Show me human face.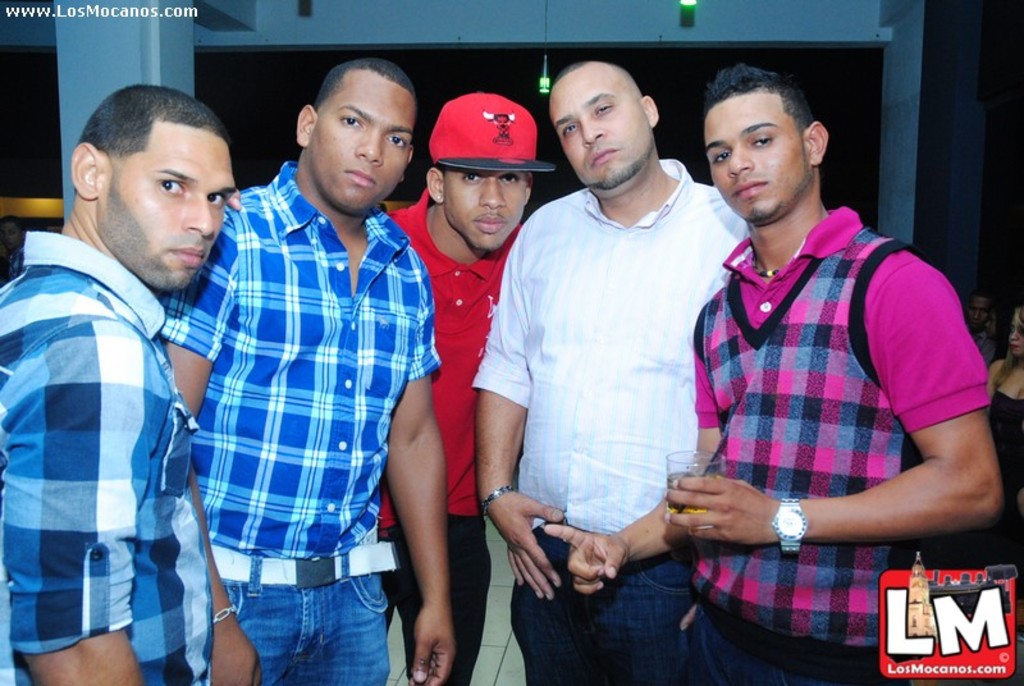
human face is here: BBox(447, 172, 526, 248).
